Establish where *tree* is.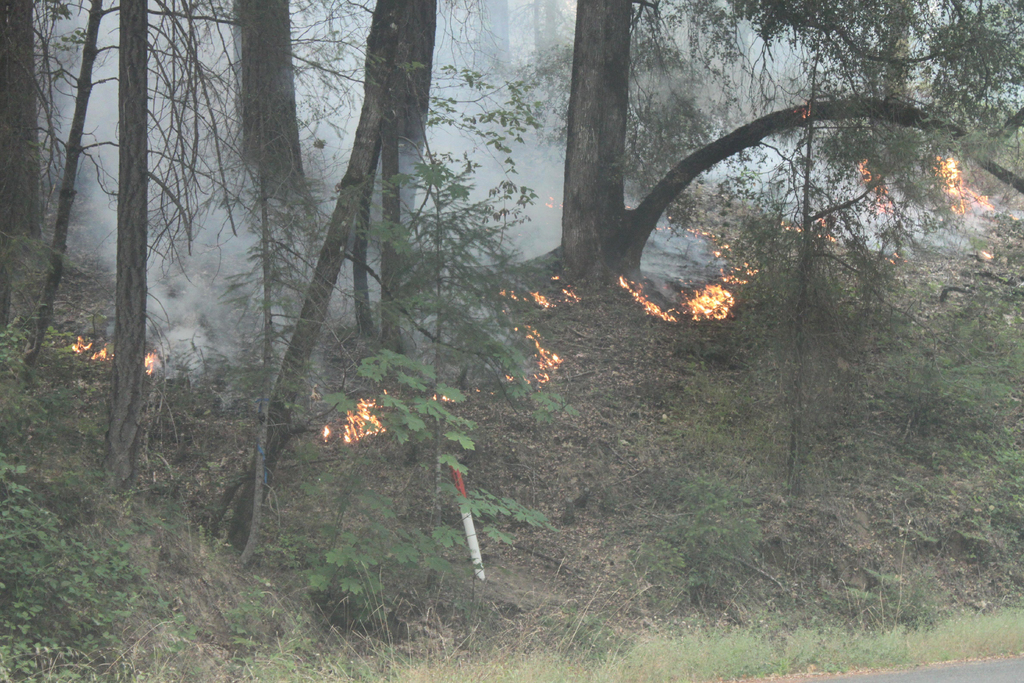
Established at 714 85 931 534.
